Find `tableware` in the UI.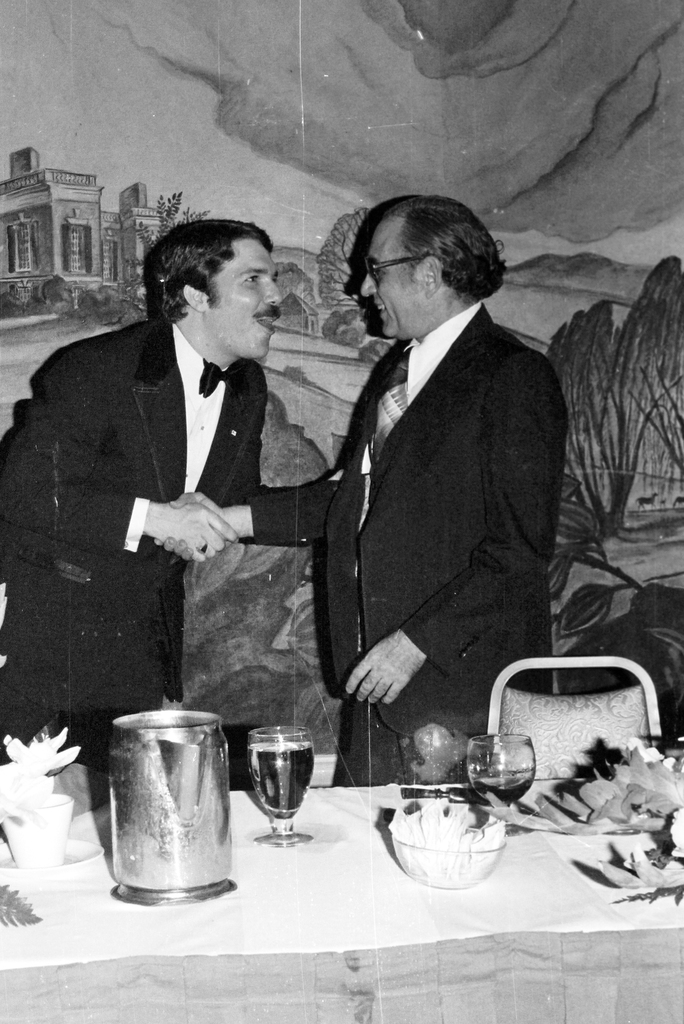
UI element at [95, 702, 229, 912].
